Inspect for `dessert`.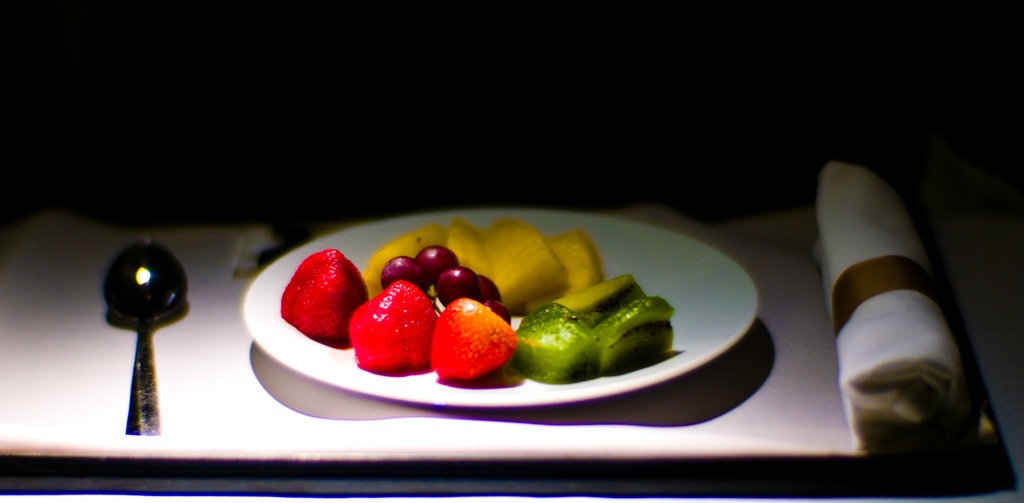
Inspection: detection(559, 280, 637, 321).
